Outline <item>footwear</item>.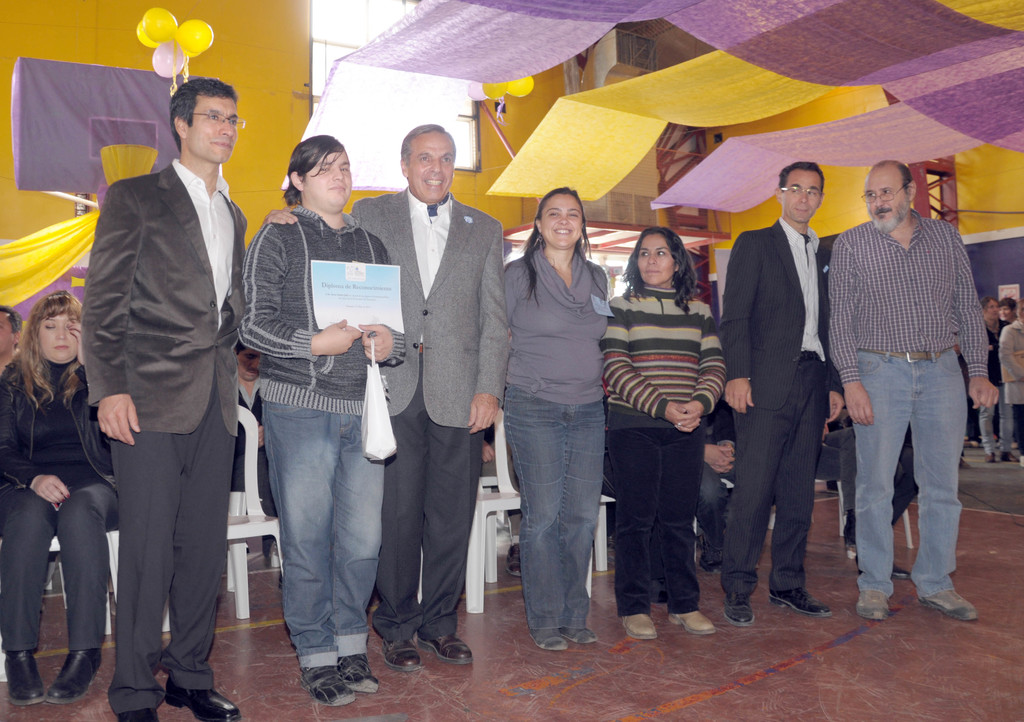
Outline: (left=923, top=589, right=975, bottom=619).
